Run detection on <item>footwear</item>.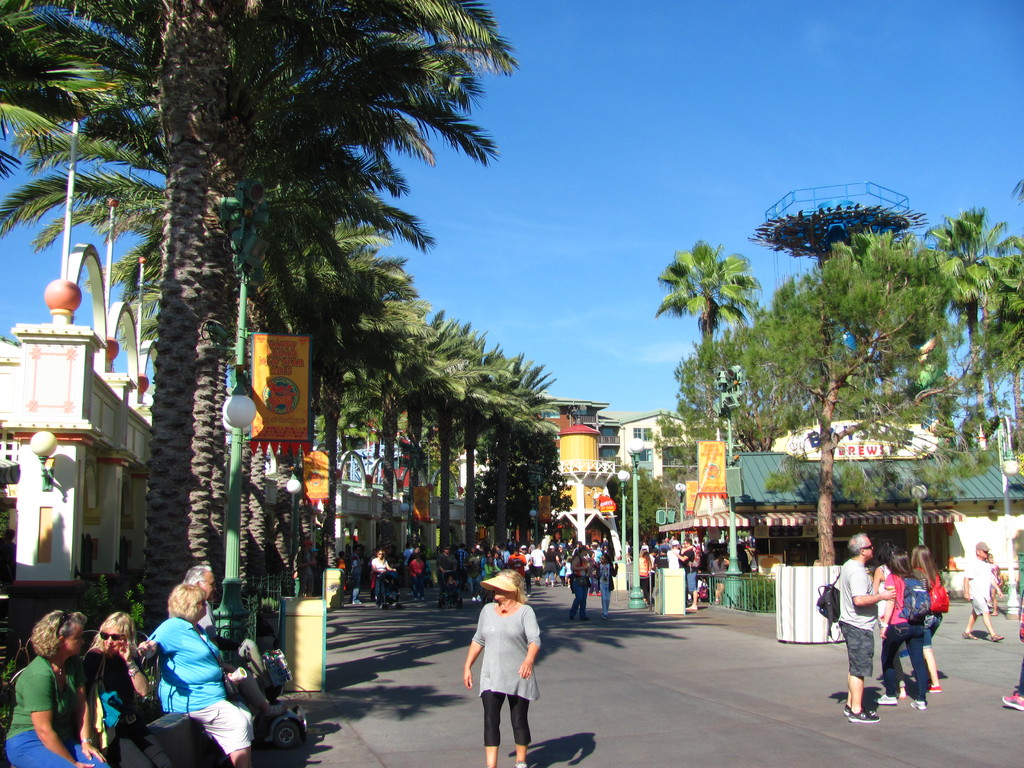
Result: 959/630/980/641.
